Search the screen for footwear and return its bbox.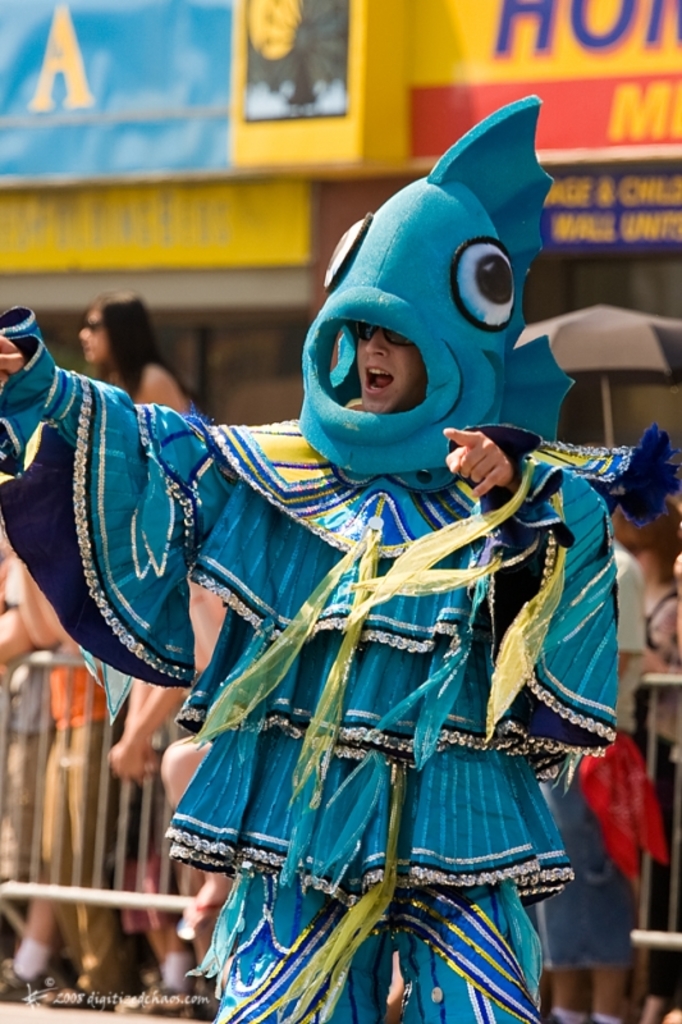
Found: 0,948,51,1007.
